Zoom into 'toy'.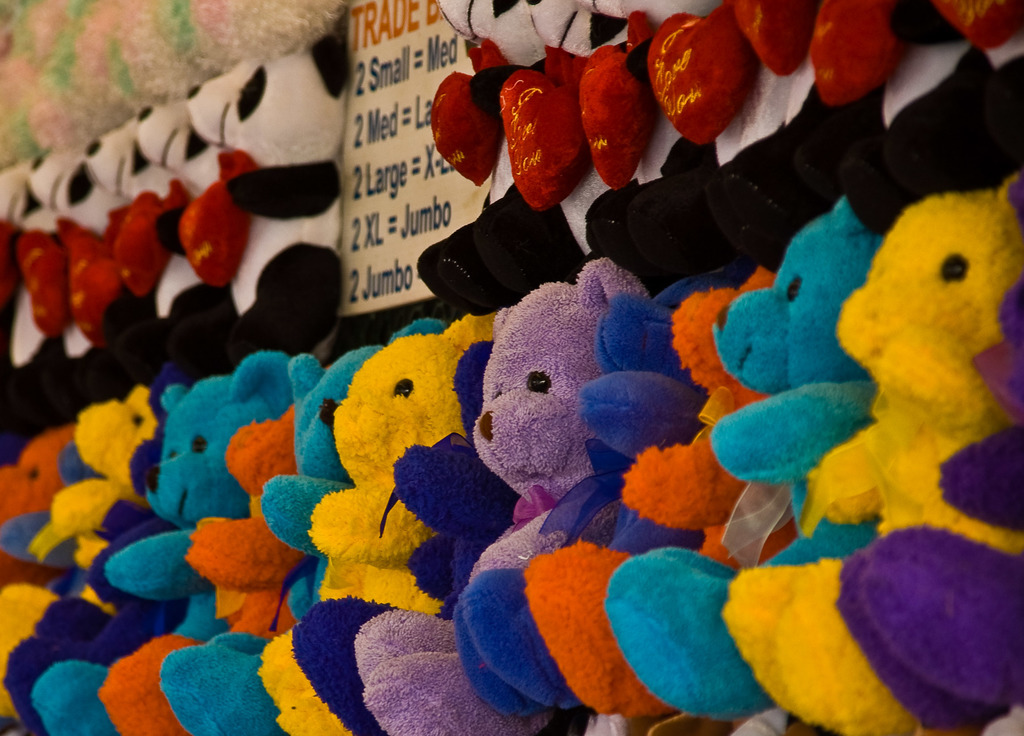
Zoom target: [729, 188, 1023, 605].
